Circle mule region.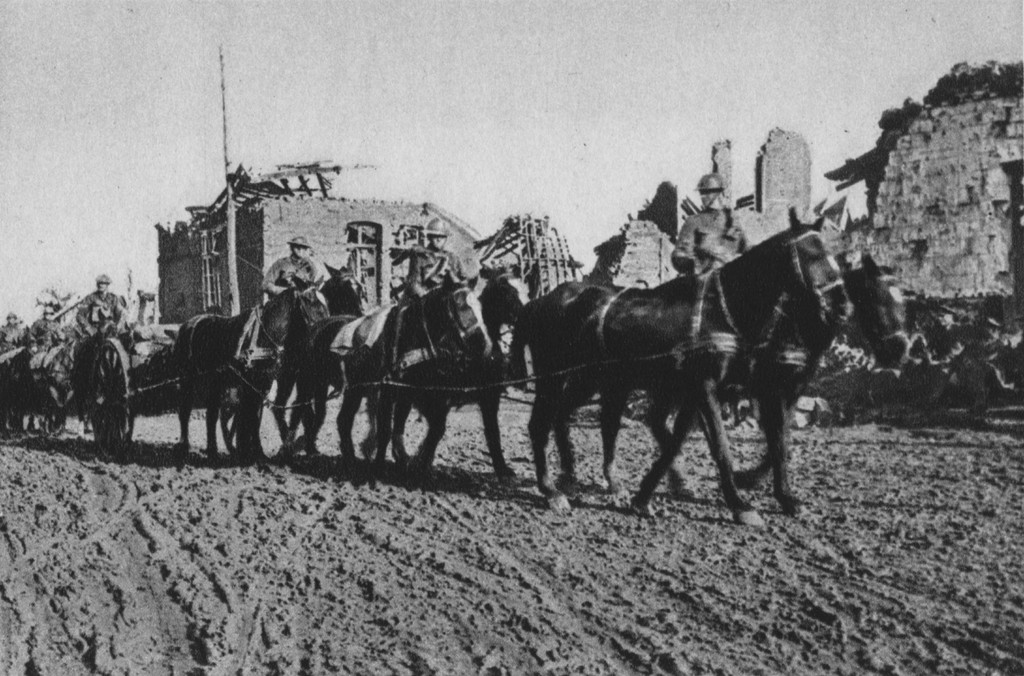
Region: locate(170, 275, 334, 462).
